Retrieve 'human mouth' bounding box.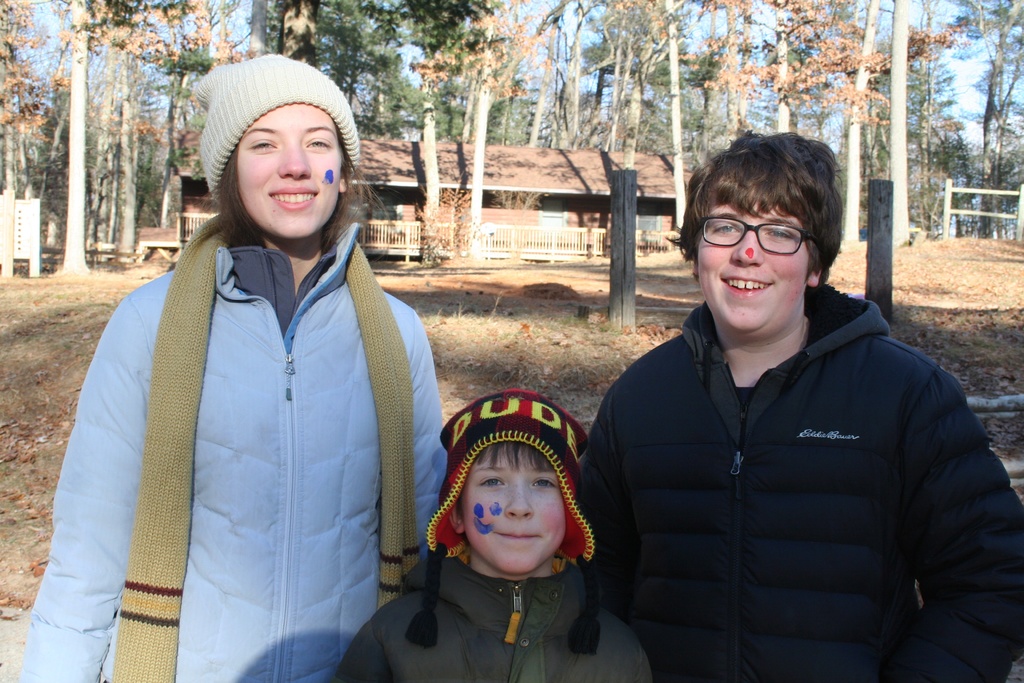
Bounding box: <bbox>719, 275, 772, 293</bbox>.
